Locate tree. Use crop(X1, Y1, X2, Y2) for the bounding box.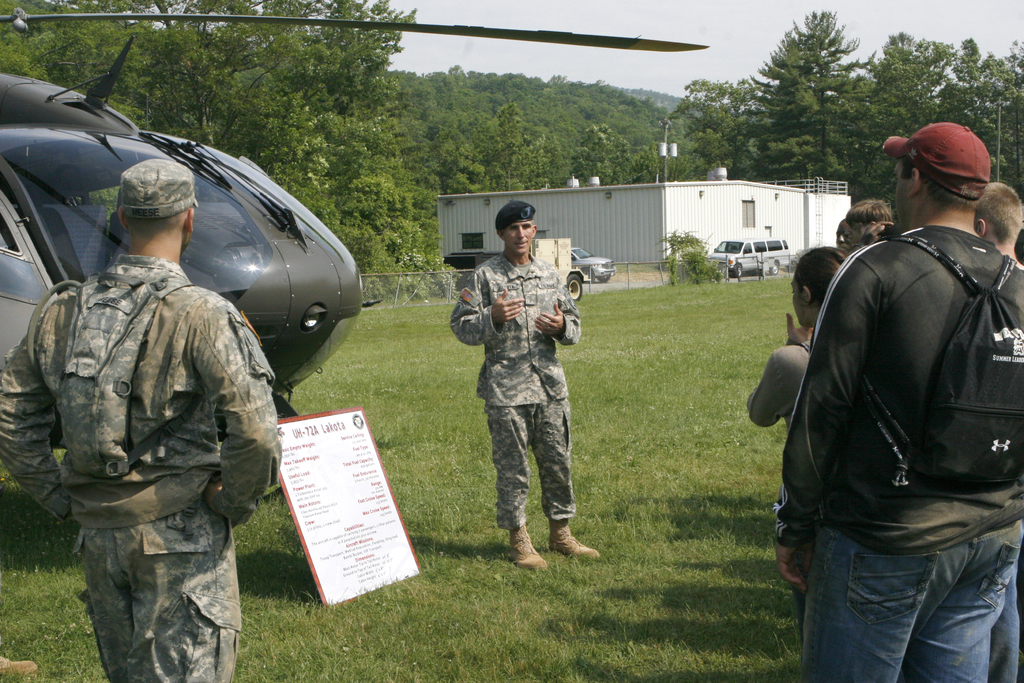
crop(0, 0, 439, 288).
